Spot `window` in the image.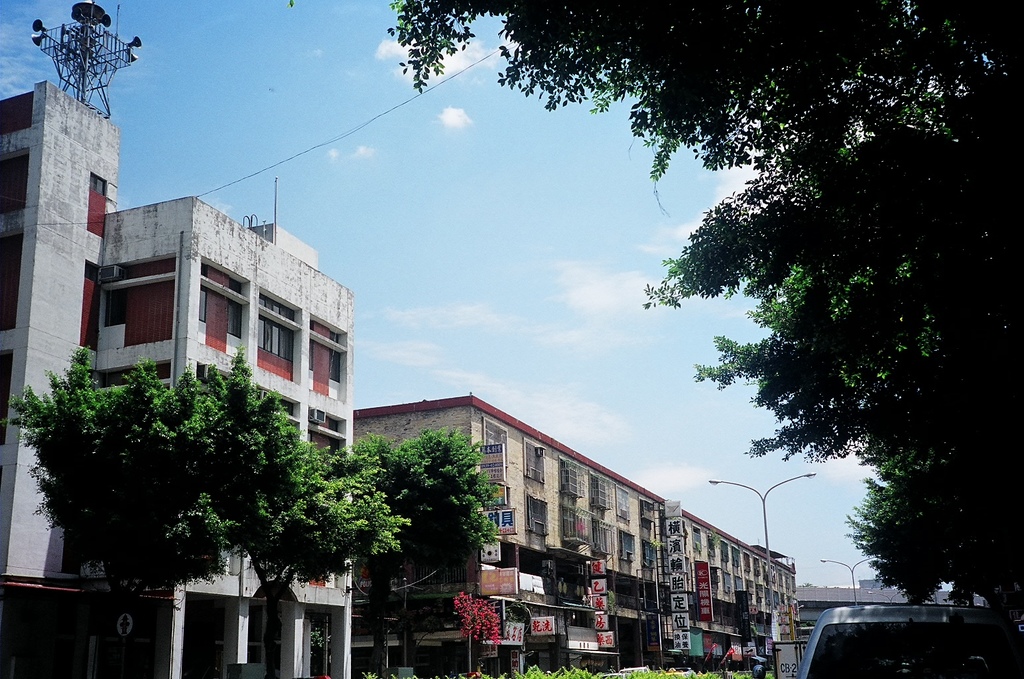
`window` found at {"x1": 199, "y1": 259, "x2": 250, "y2": 354}.
